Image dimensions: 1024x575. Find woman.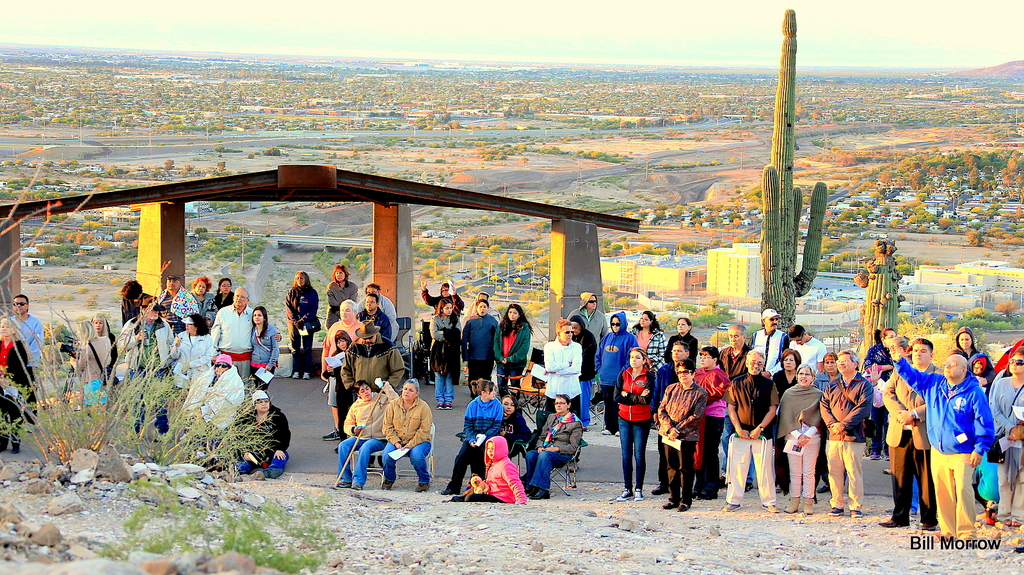
select_region(634, 310, 666, 375).
